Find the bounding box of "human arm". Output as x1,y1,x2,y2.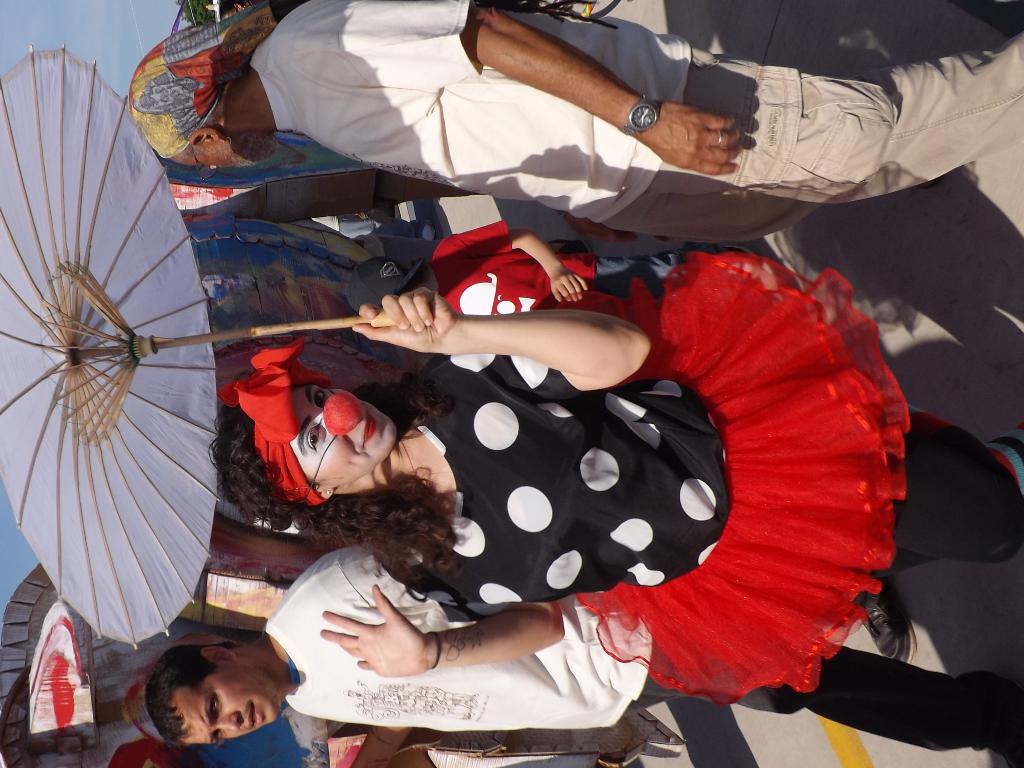
303,587,572,680.
